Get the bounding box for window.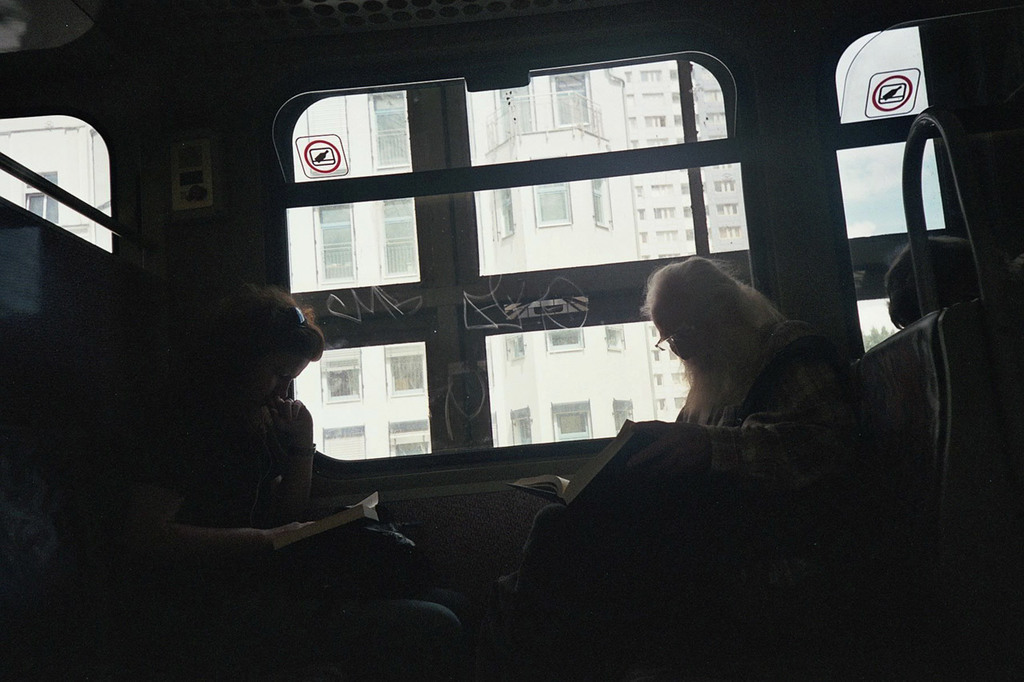
Rect(591, 177, 612, 227).
